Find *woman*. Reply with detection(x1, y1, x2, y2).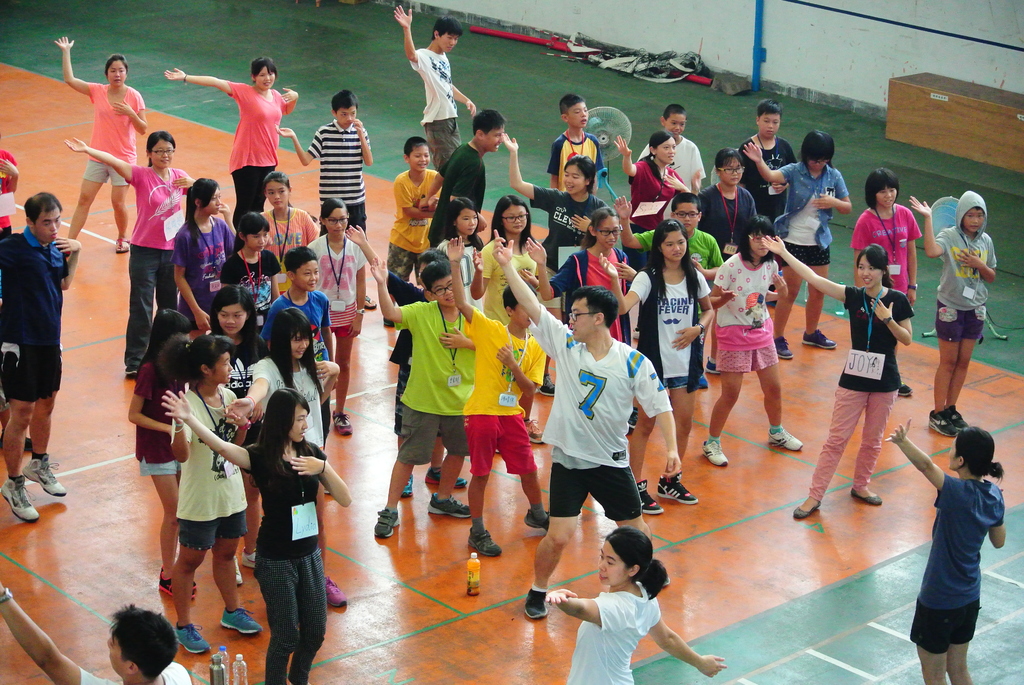
detection(691, 148, 761, 263).
